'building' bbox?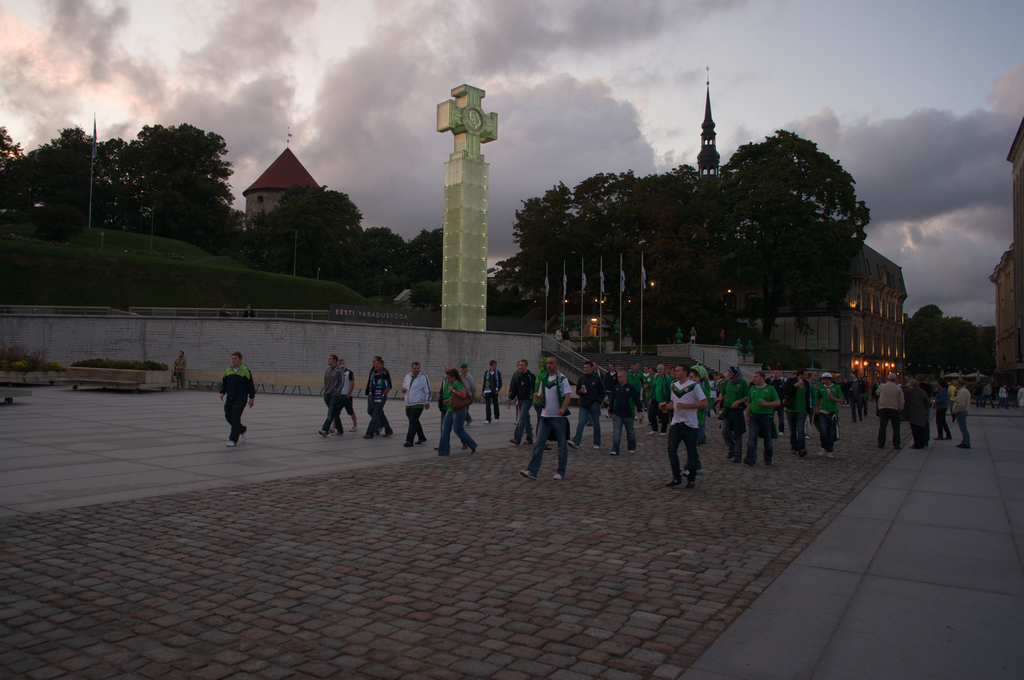
986/107/1023/401
